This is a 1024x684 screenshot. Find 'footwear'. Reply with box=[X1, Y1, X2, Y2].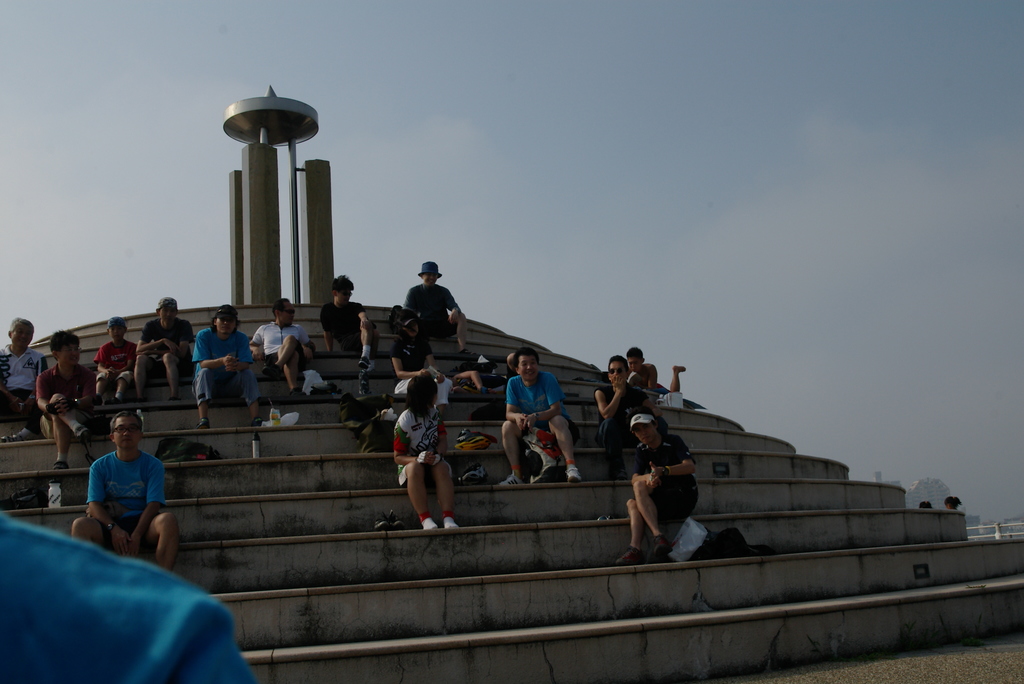
box=[426, 519, 438, 526].
